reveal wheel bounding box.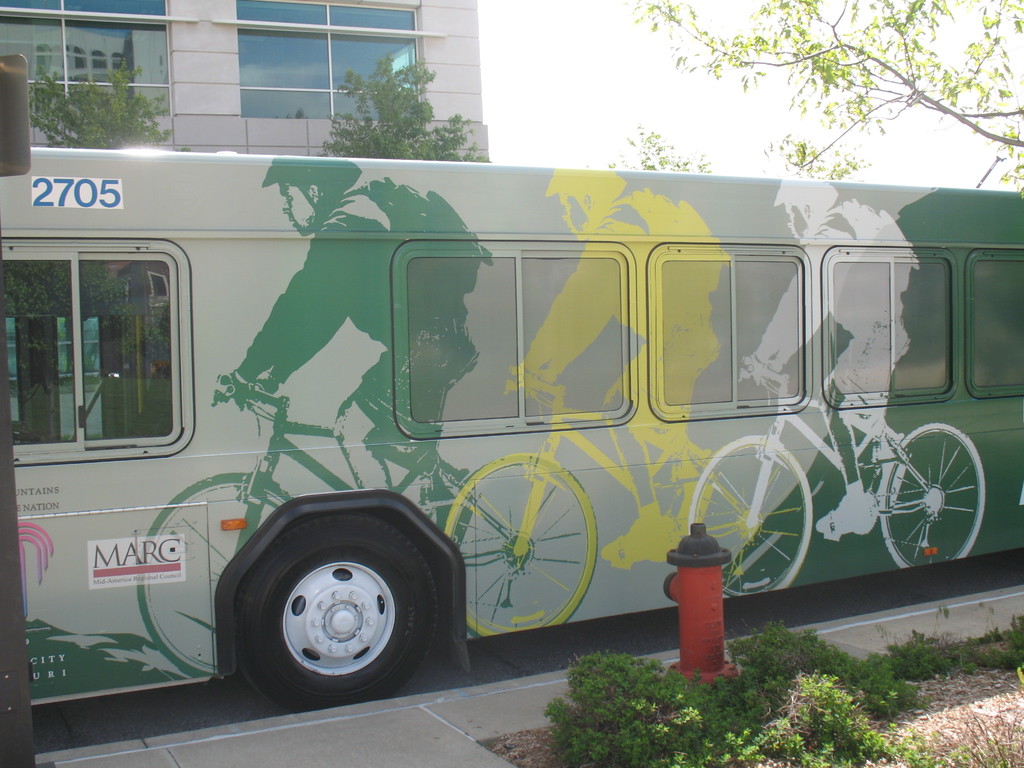
Revealed: bbox=[687, 434, 813, 596].
